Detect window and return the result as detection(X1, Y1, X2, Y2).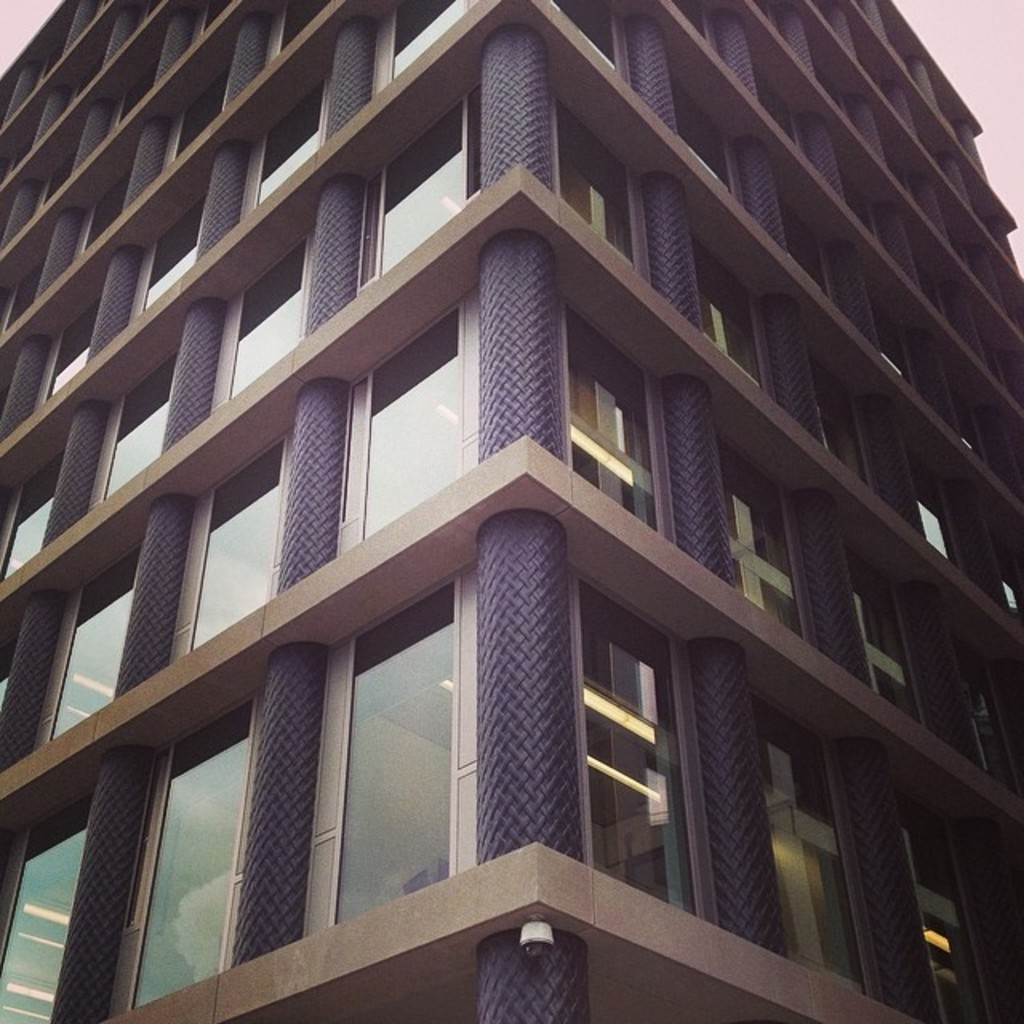
detection(552, 2, 621, 67).
